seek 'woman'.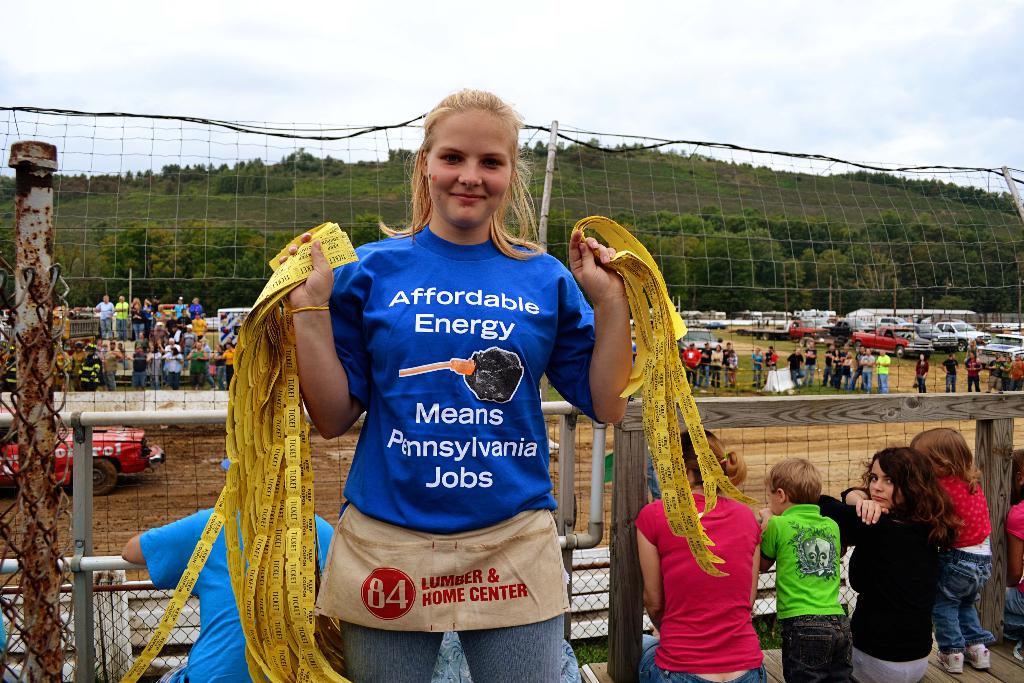
left=630, top=427, right=767, bottom=682.
